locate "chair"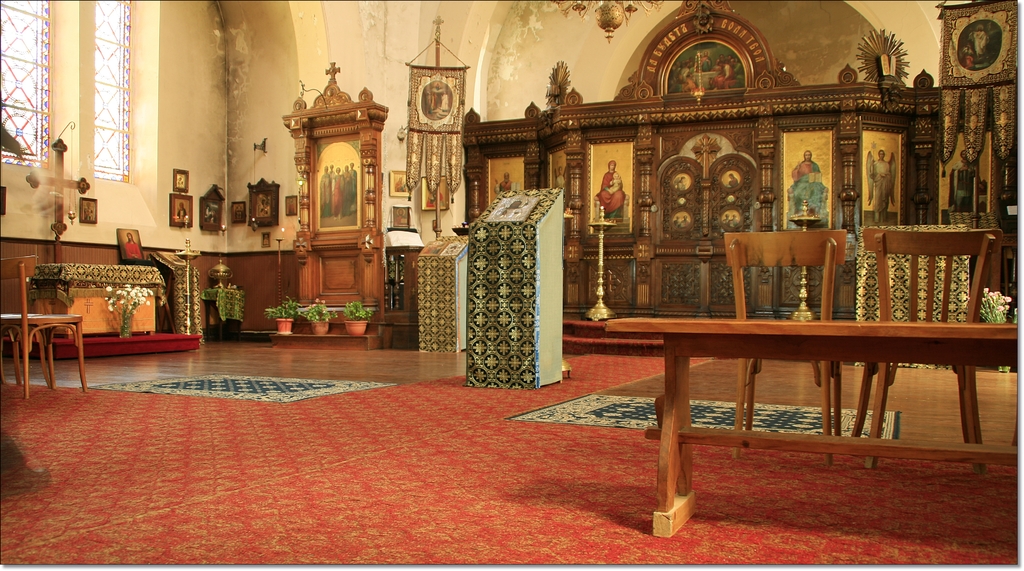
BBox(0, 252, 86, 396)
